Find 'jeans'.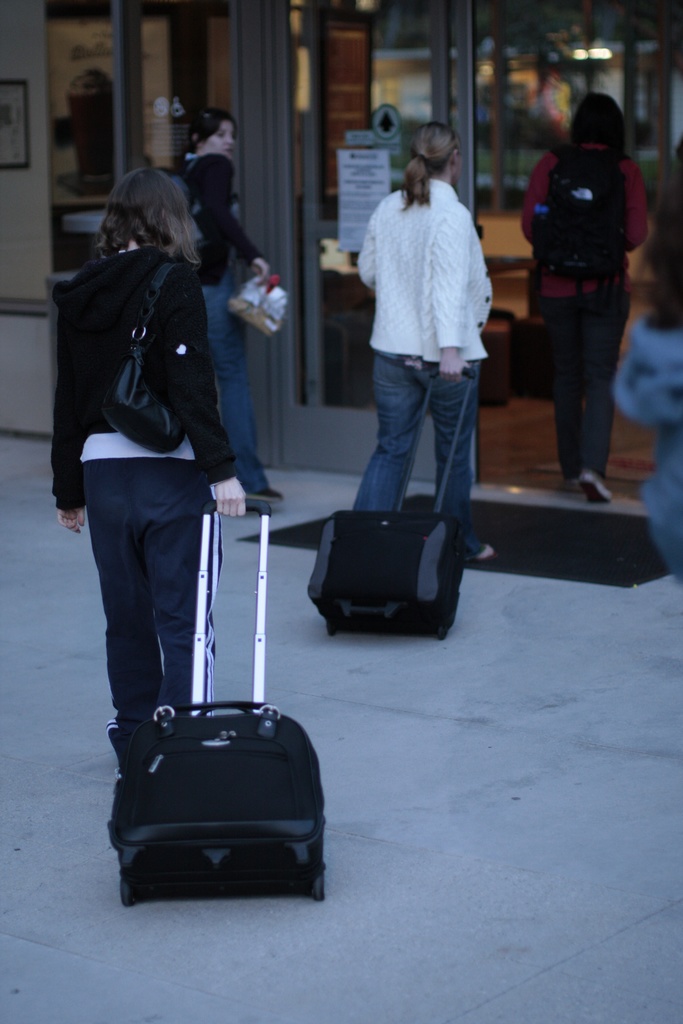
<box>77,443,230,755</box>.
